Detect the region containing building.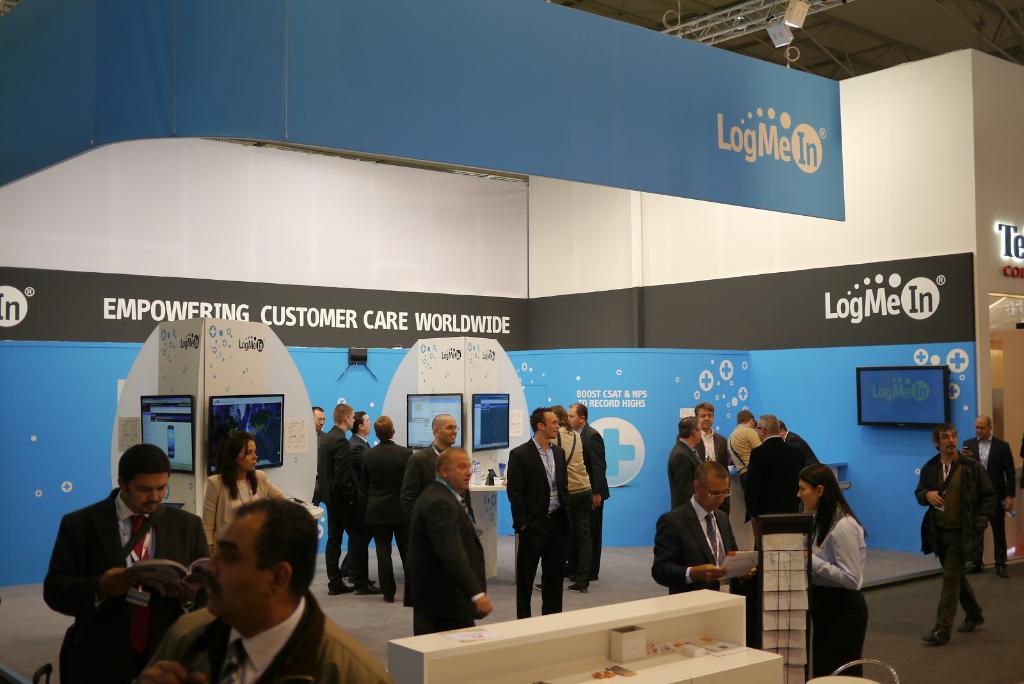
<region>0, 0, 1023, 683</region>.
